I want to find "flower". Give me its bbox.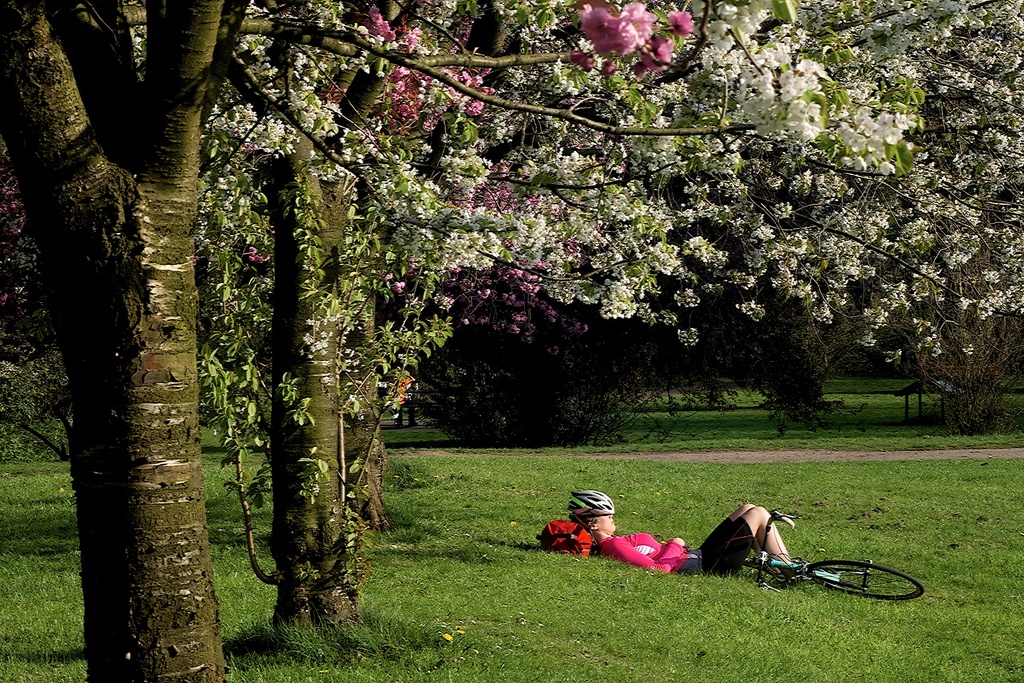
664:8:694:37.
